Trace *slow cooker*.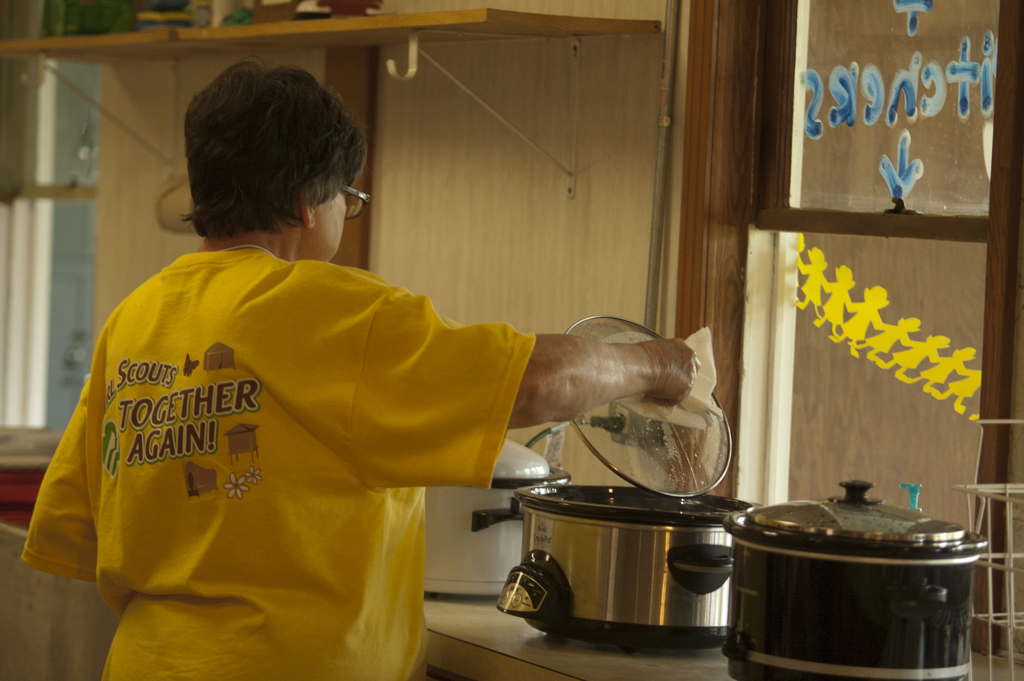
Traced to bbox=[425, 412, 628, 597].
